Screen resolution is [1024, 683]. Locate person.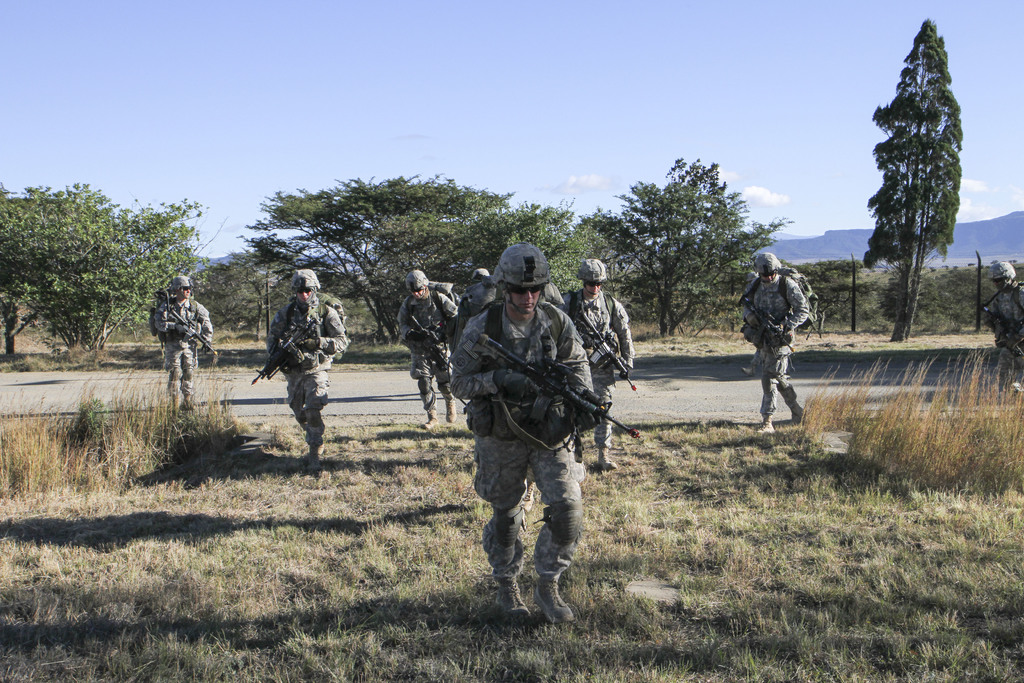
<region>387, 264, 468, 425</region>.
